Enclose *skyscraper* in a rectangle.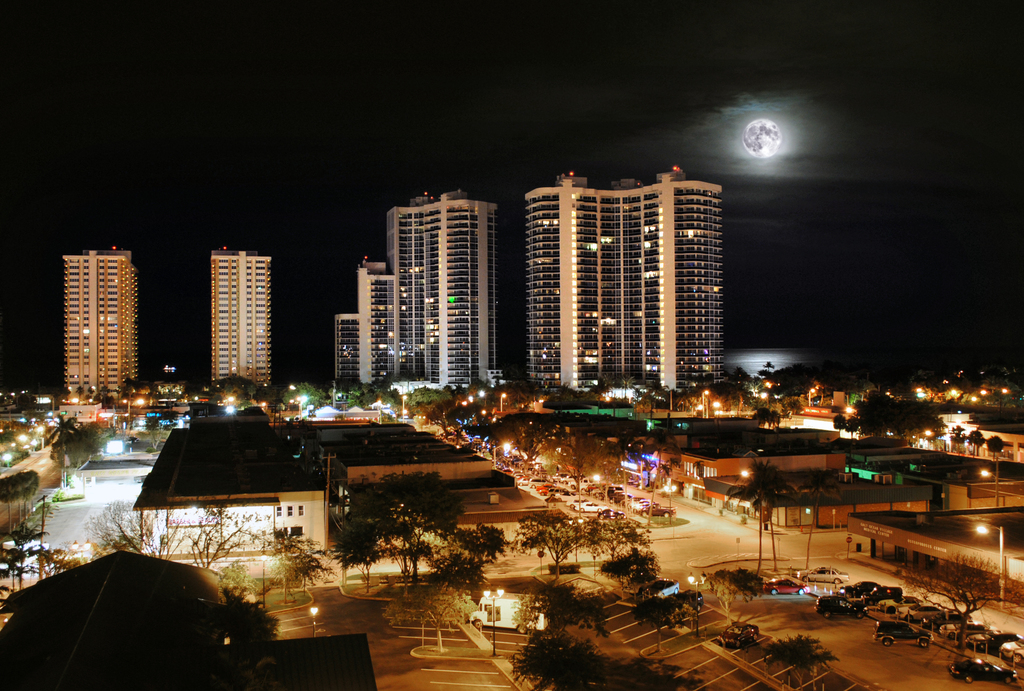
x1=207, y1=239, x2=271, y2=390.
